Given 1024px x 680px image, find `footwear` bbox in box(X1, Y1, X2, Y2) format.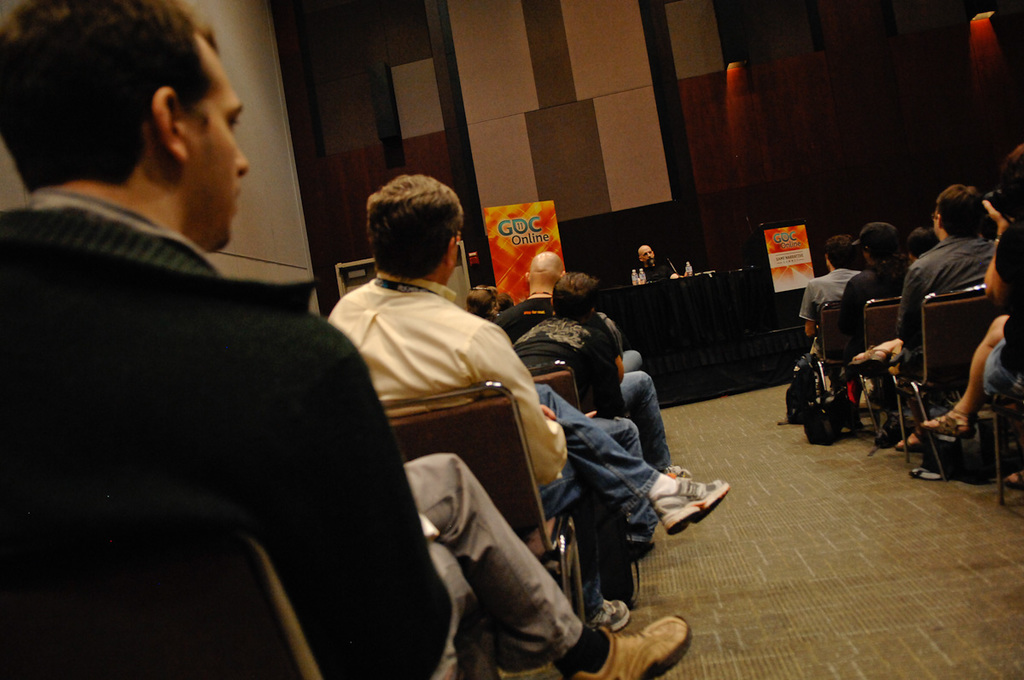
box(919, 420, 972, 440).
